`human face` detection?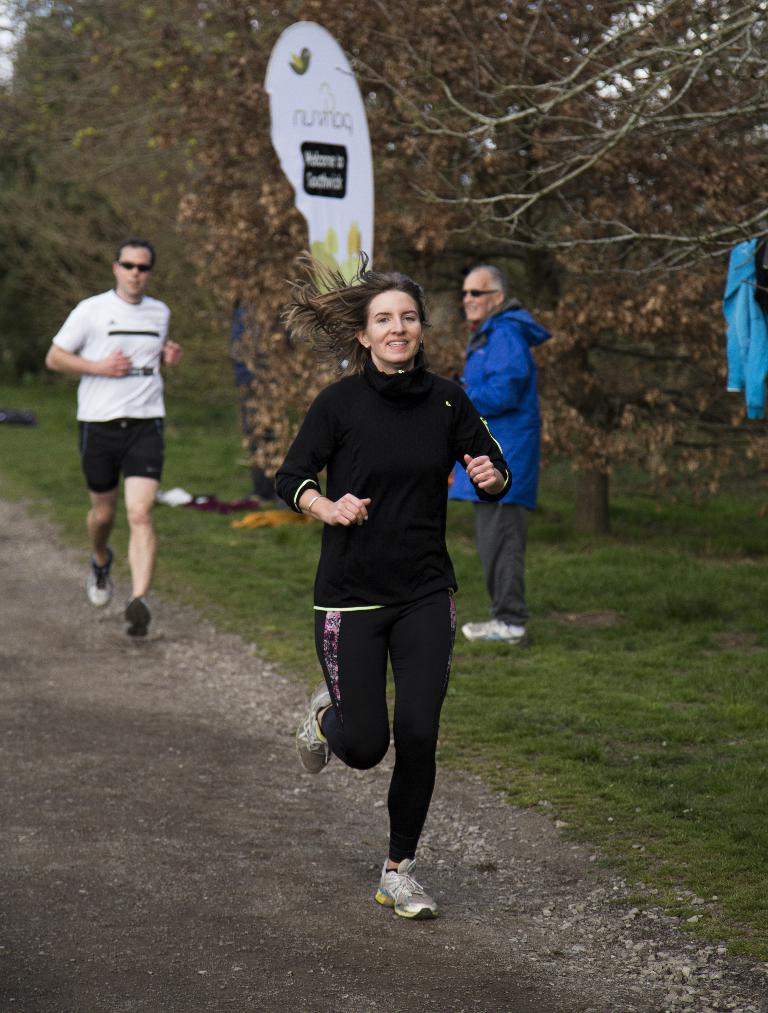
[x1=363, y1=284, x2=427, y2=367]
